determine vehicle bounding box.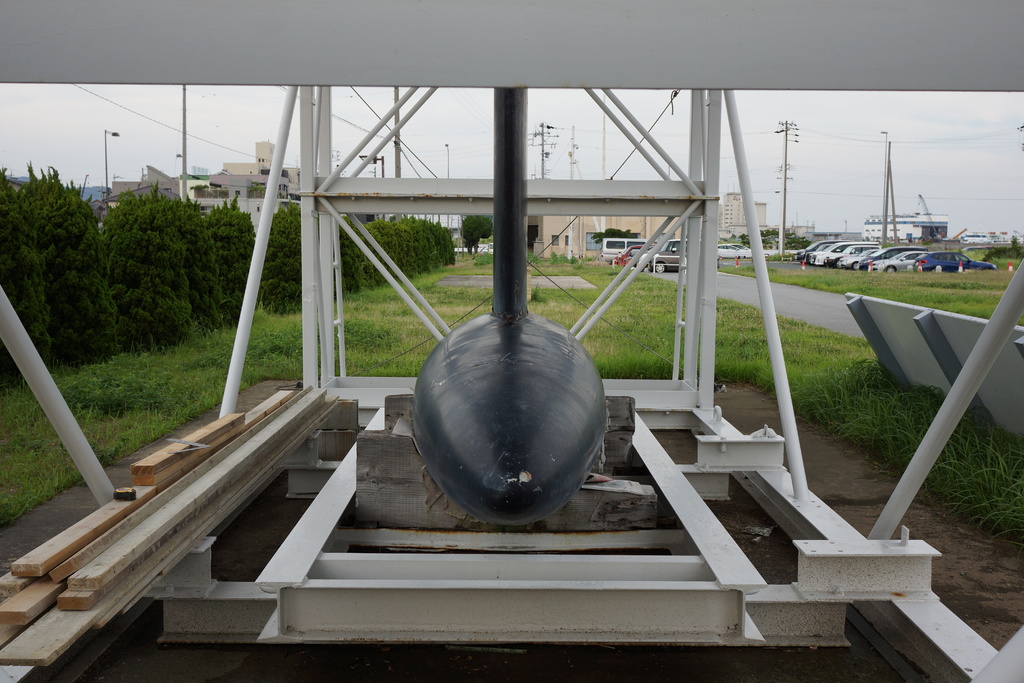
Determined: {"left": 727, "top": 242, "right": 753, "bottom": 263}.
